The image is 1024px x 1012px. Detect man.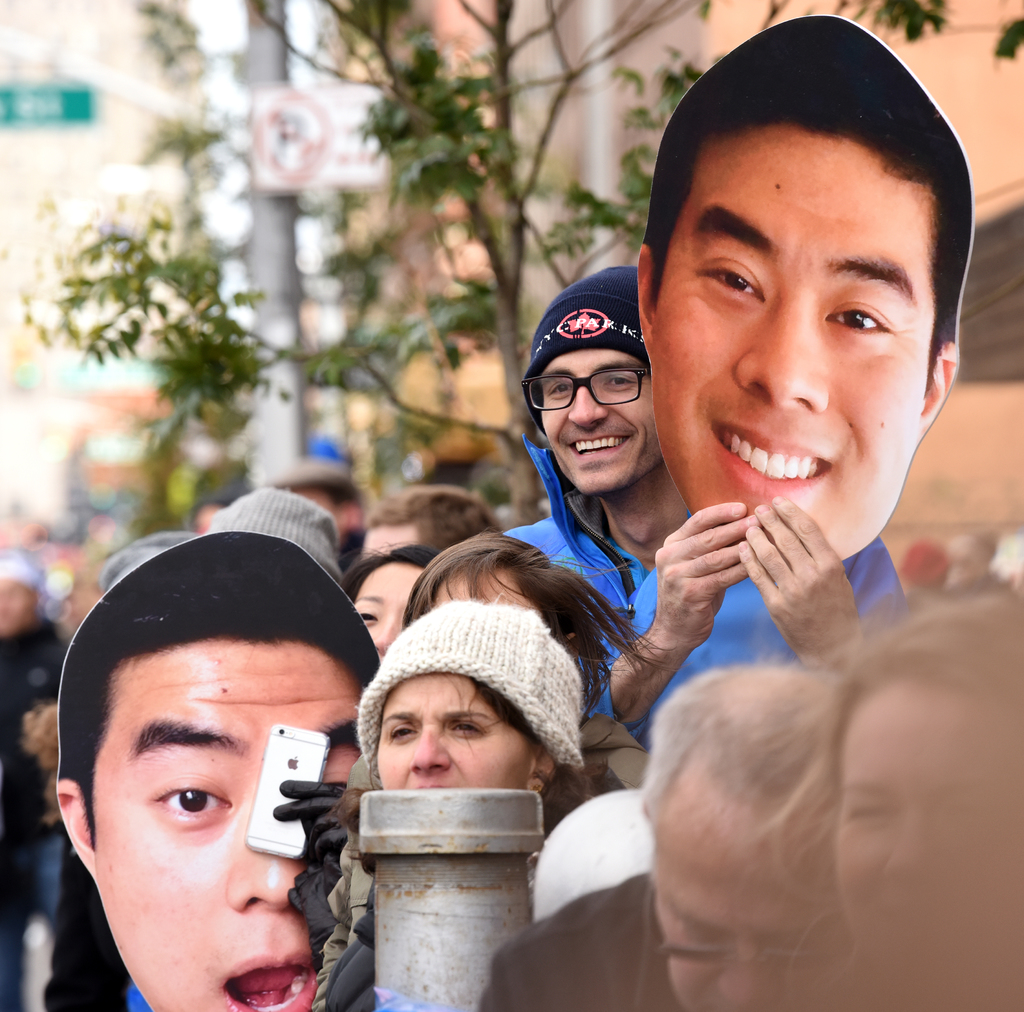
Detection: <bbox>477, 655, 850, 1011</bbox>.
